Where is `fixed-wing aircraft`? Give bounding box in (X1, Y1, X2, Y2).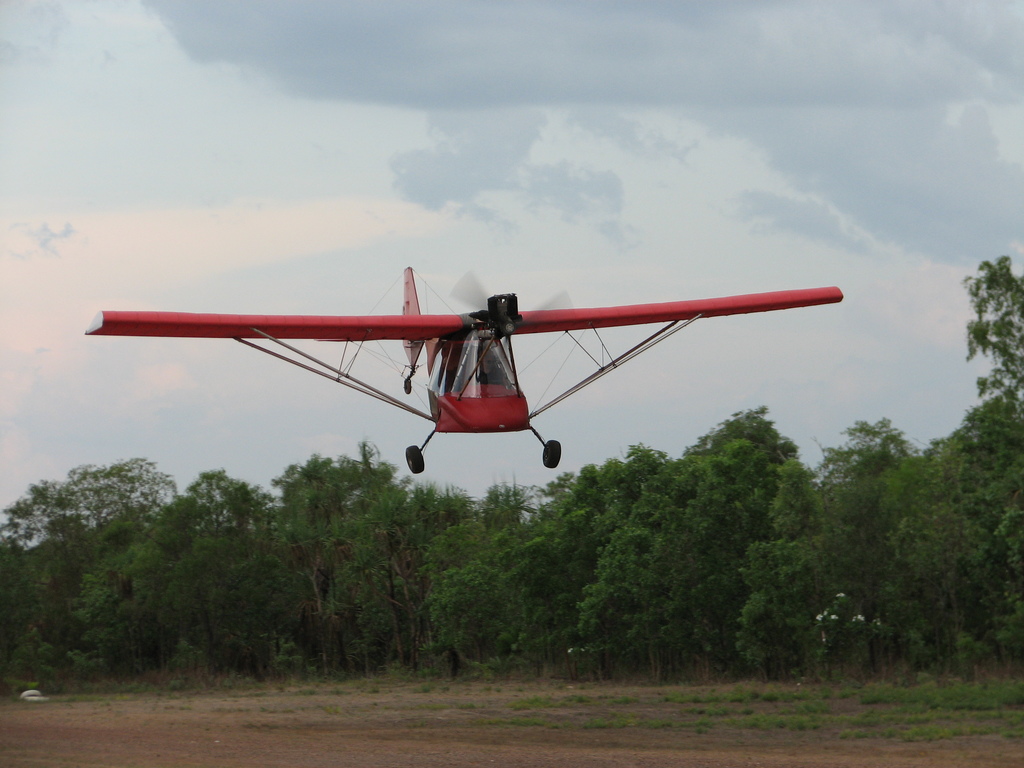
(87, 266, 845, 476).
